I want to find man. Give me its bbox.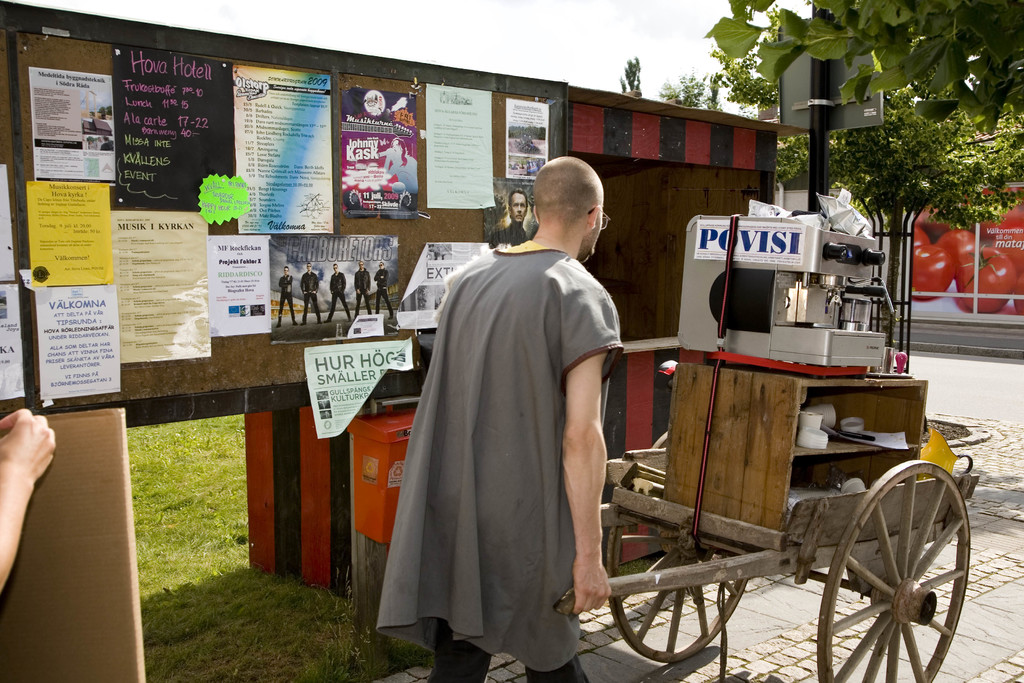
<bbox>276, 263, 299, 325</bbox>.
